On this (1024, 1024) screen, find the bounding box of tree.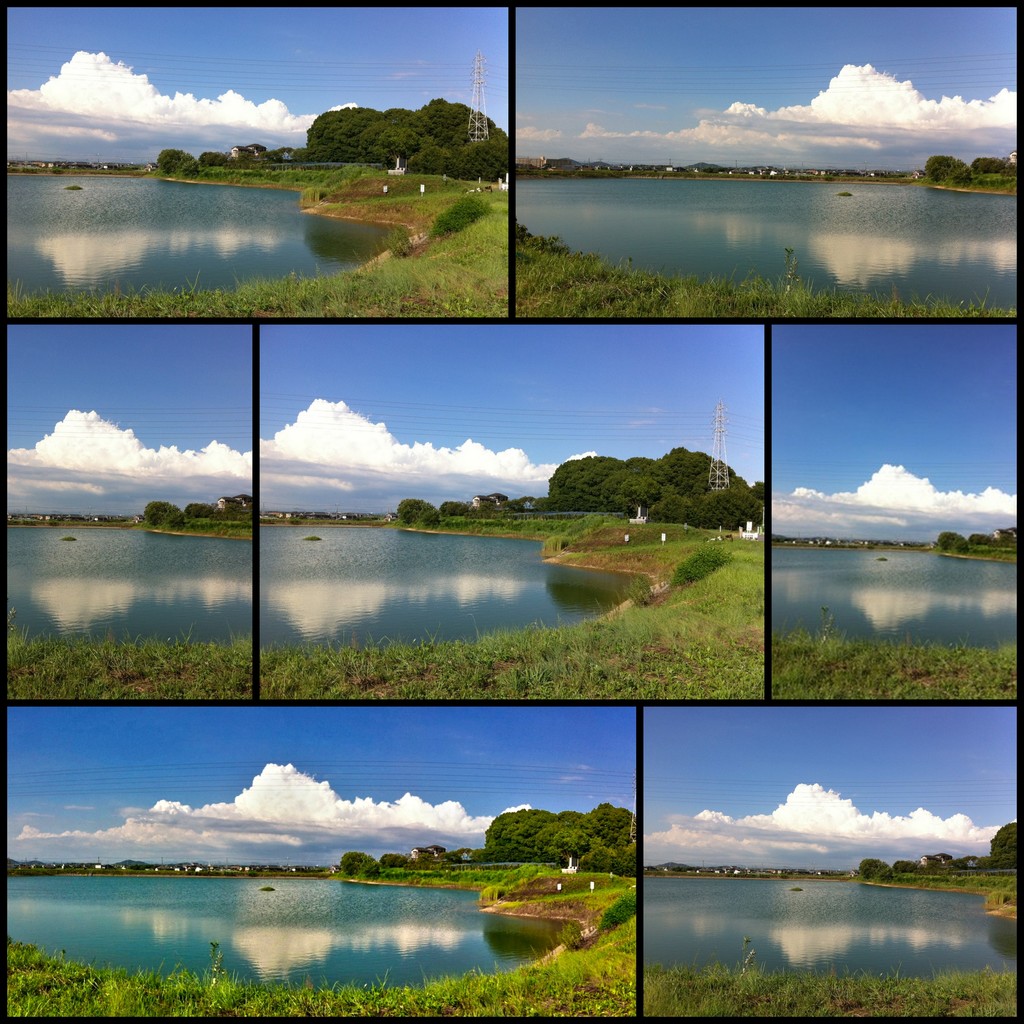
Bounding box: <box>144,502,186,527</box>.
